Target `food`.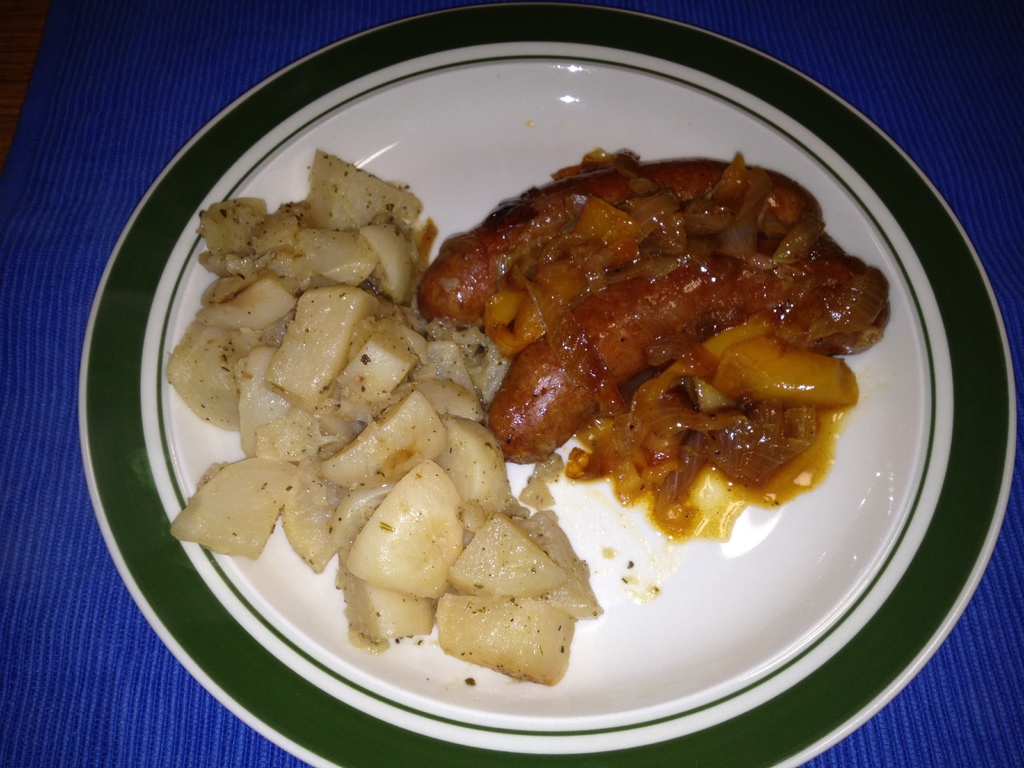
Target region: <box>193,112,889,676</box>.
